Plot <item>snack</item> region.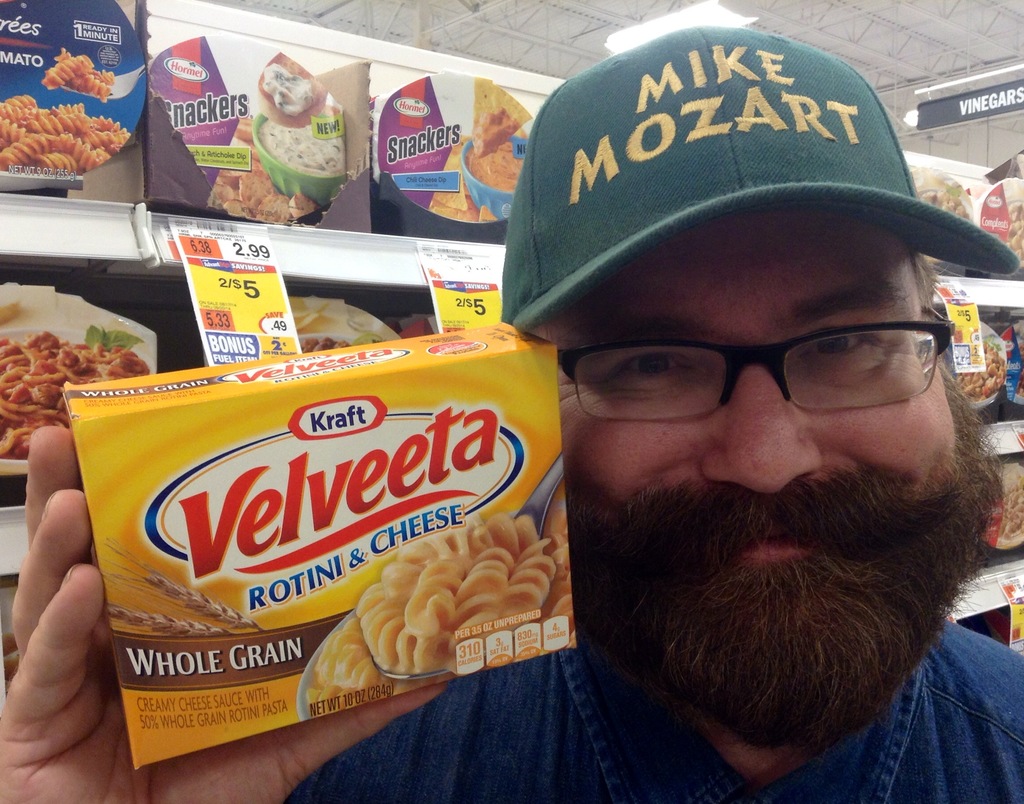
Plotted at [left=202, top=47, right=371, bottom=231].
